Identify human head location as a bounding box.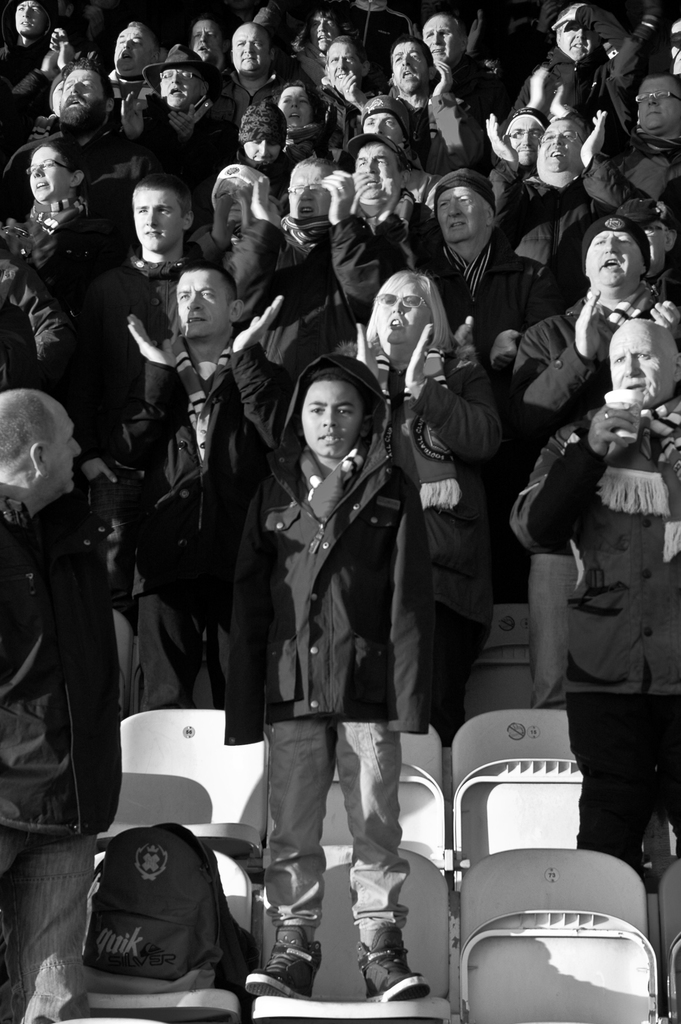
(112,22,165,73).
